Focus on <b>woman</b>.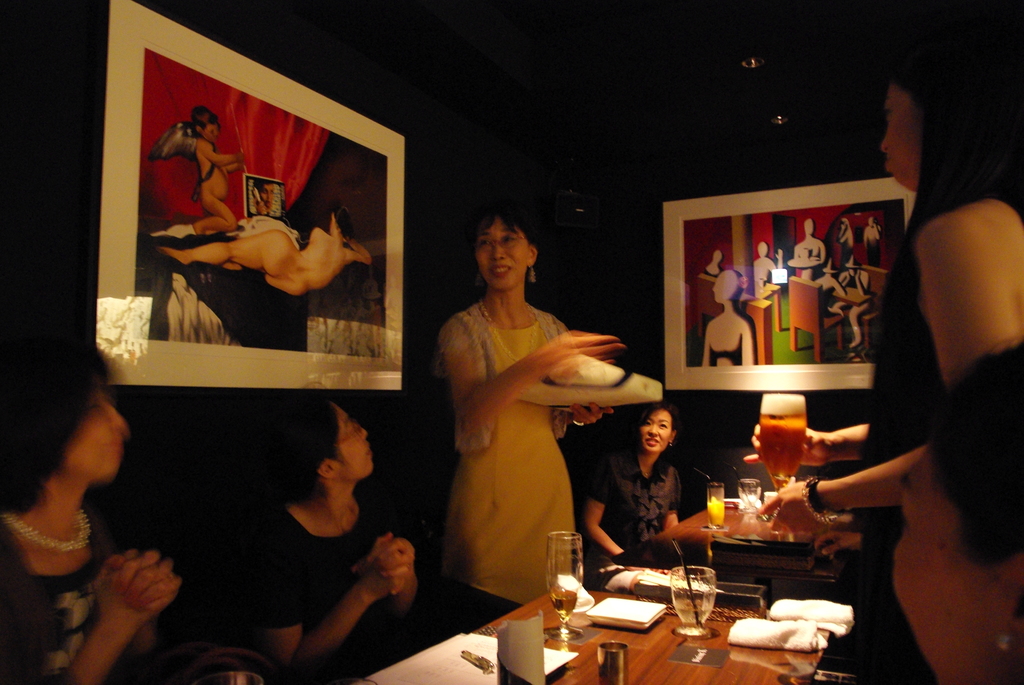
Focused at <region>156, 210, 372, 297</region>.
